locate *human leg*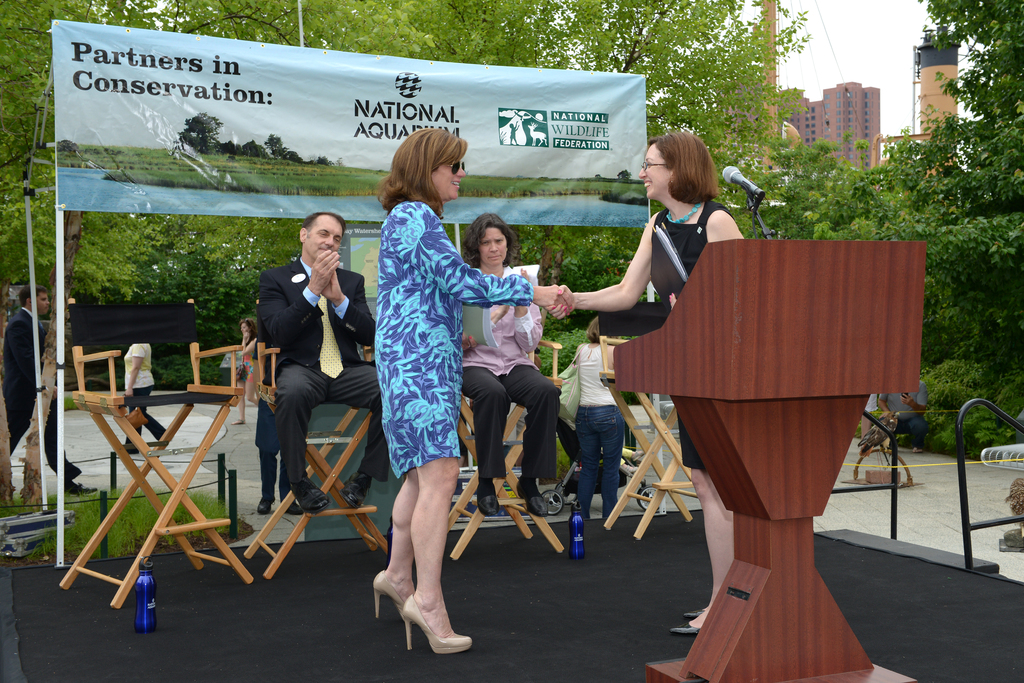
(x1=387, y1=463, x2=415, y2=599)
